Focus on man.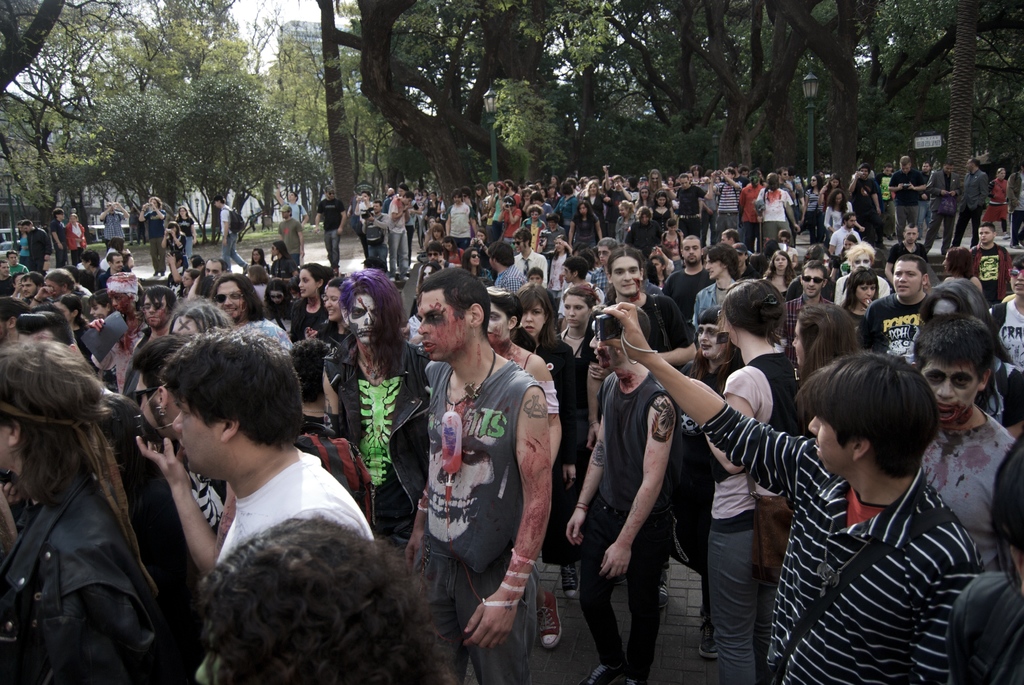
Focused at x1=312, y1=185, x2=349, y2=272.
